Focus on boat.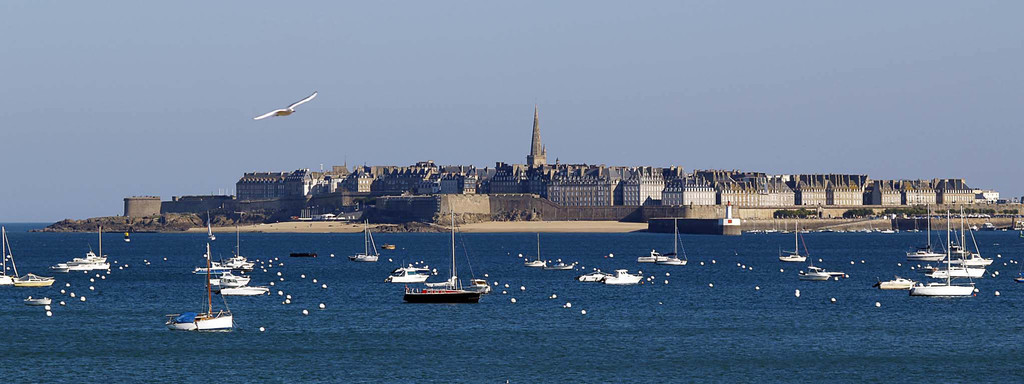
Focused at [x1=945, y1=206, x2=990, y2=262].
